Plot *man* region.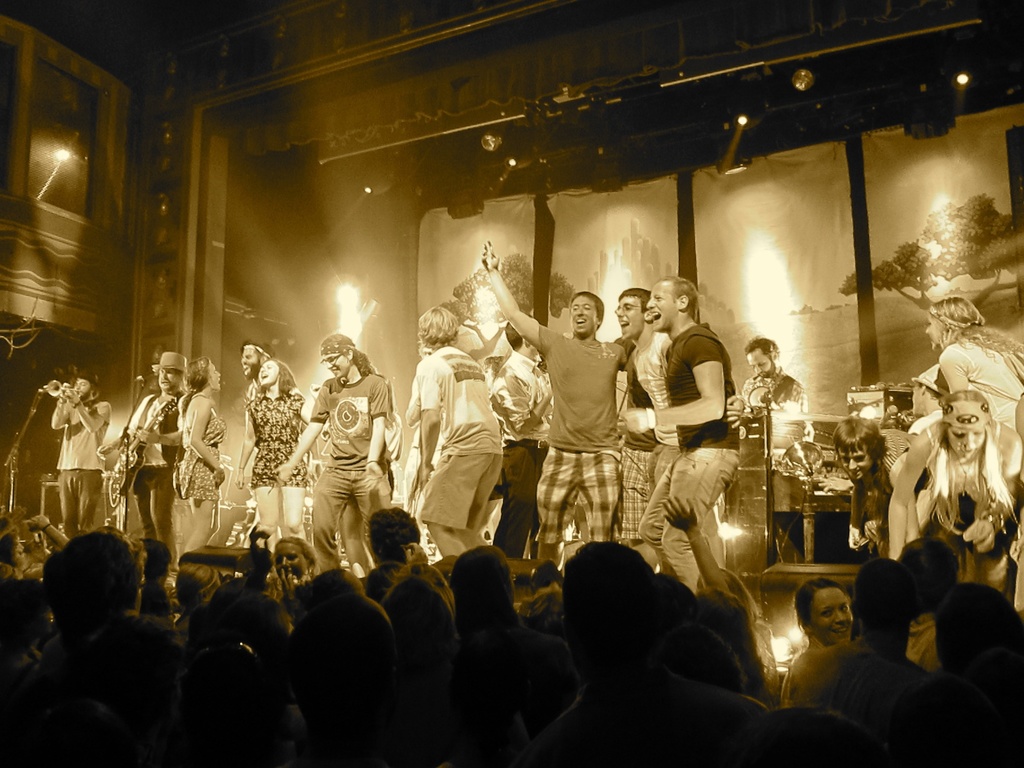
Plotted at bbox=(408, 331, 521, 577).
